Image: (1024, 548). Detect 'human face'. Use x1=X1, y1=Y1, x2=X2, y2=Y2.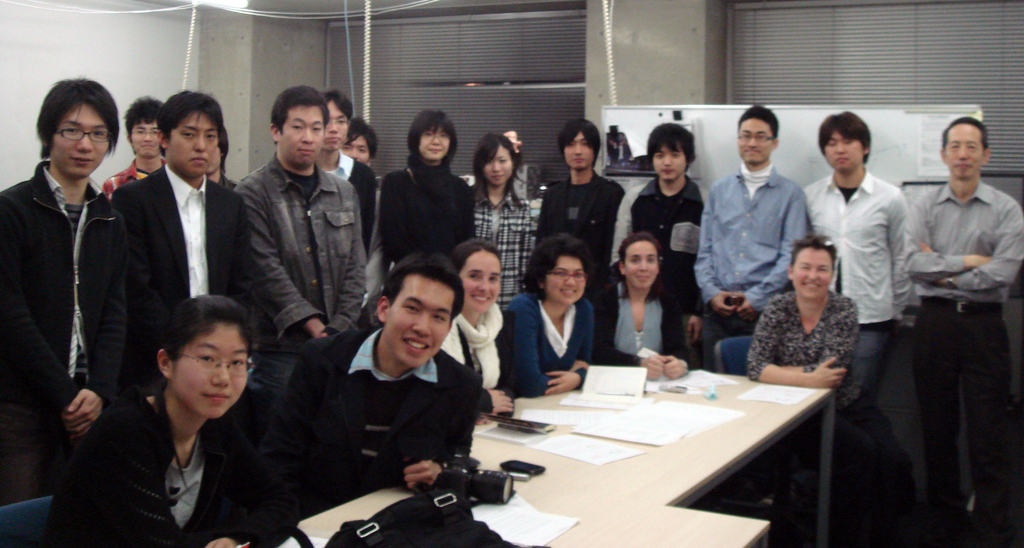
x1=124, y1=117, x2=163, y2=163.
